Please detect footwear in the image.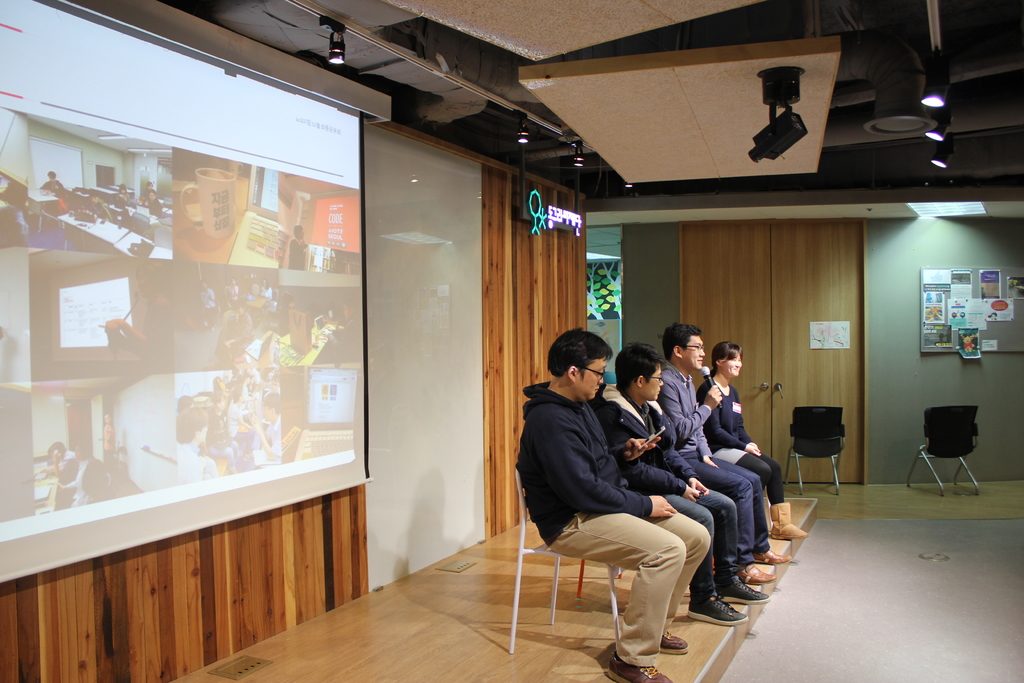
[755, 546, 795, 567].
